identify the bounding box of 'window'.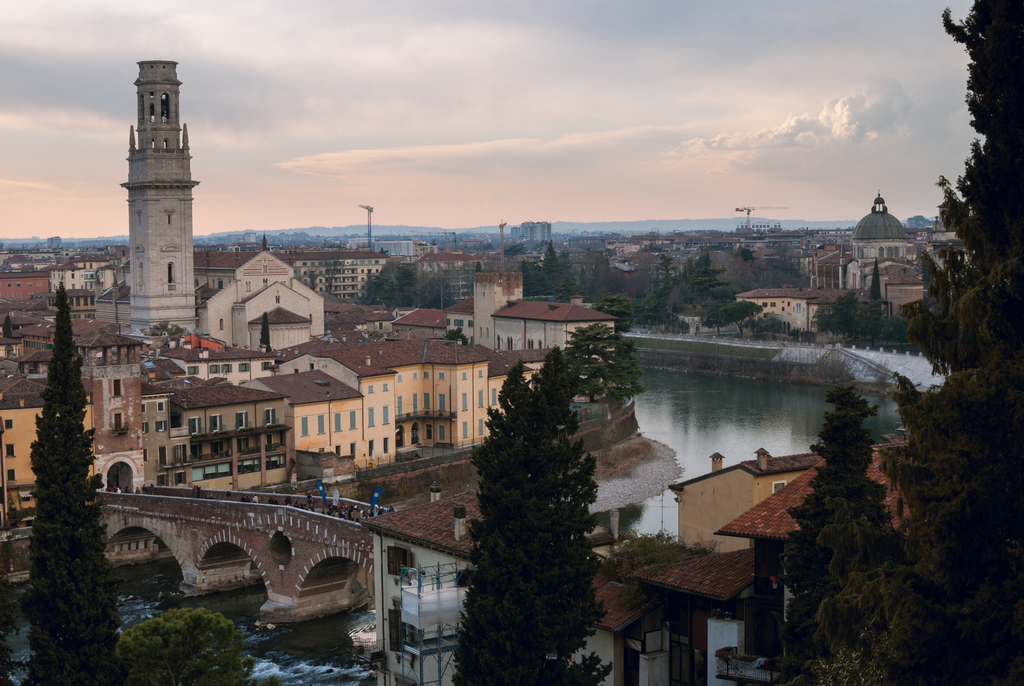
159/401/164/412.
